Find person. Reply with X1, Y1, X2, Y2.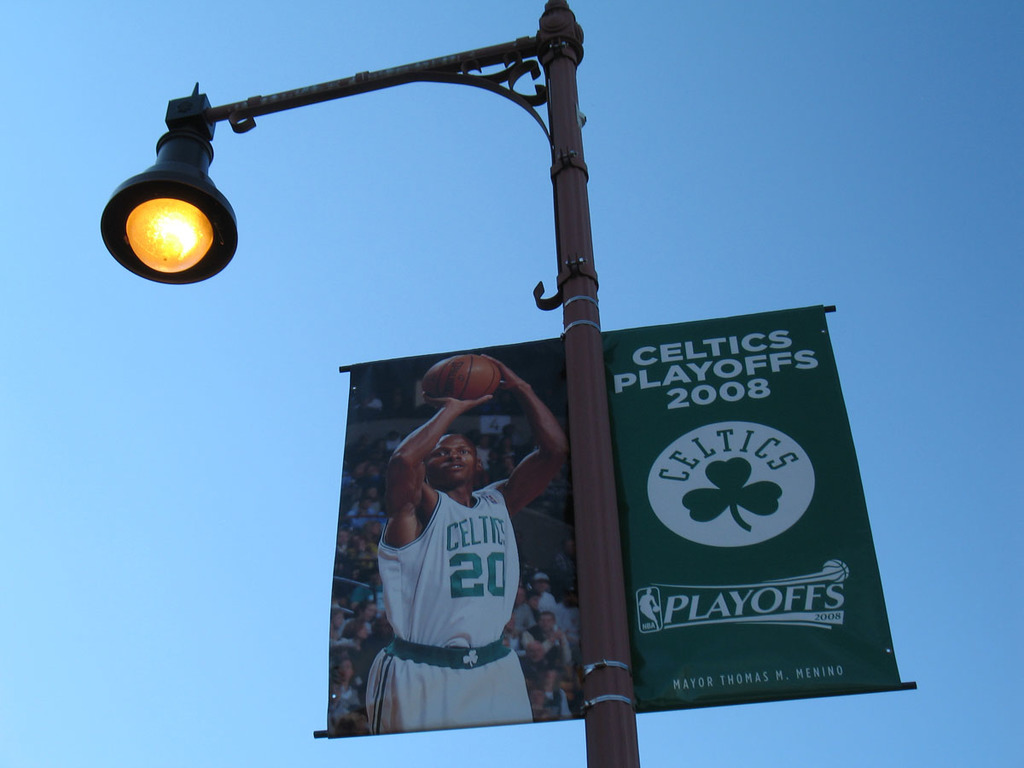
370, 352, 564, 737.
